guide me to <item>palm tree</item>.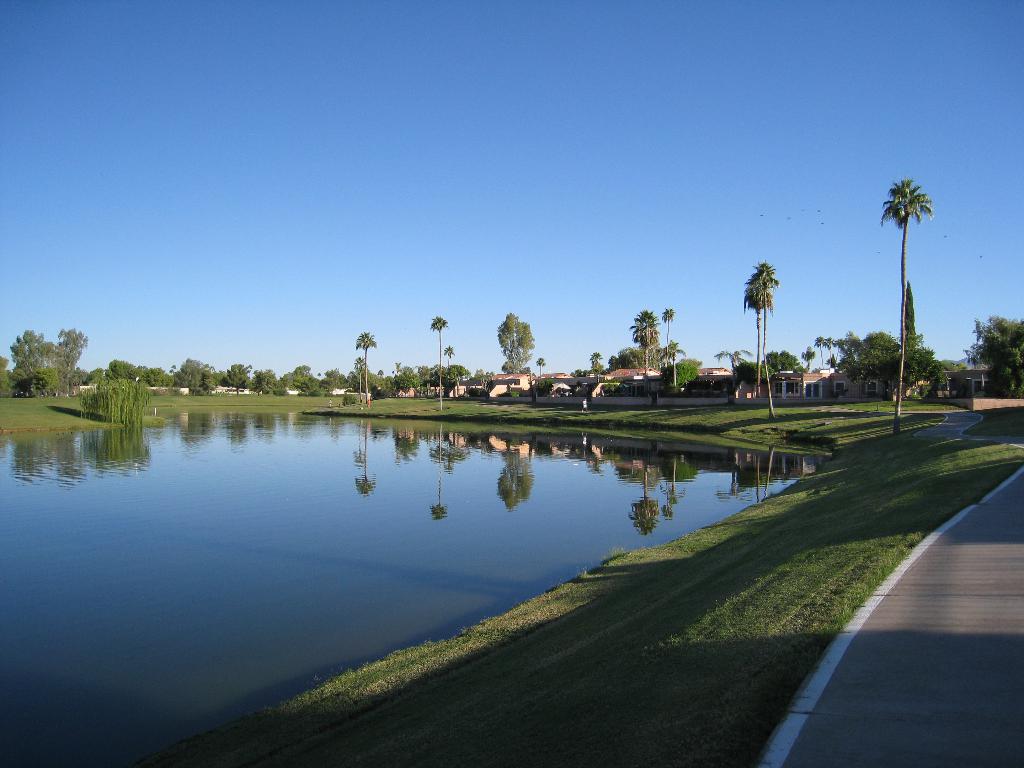
Guidance: (493, 314, 528, 385).
